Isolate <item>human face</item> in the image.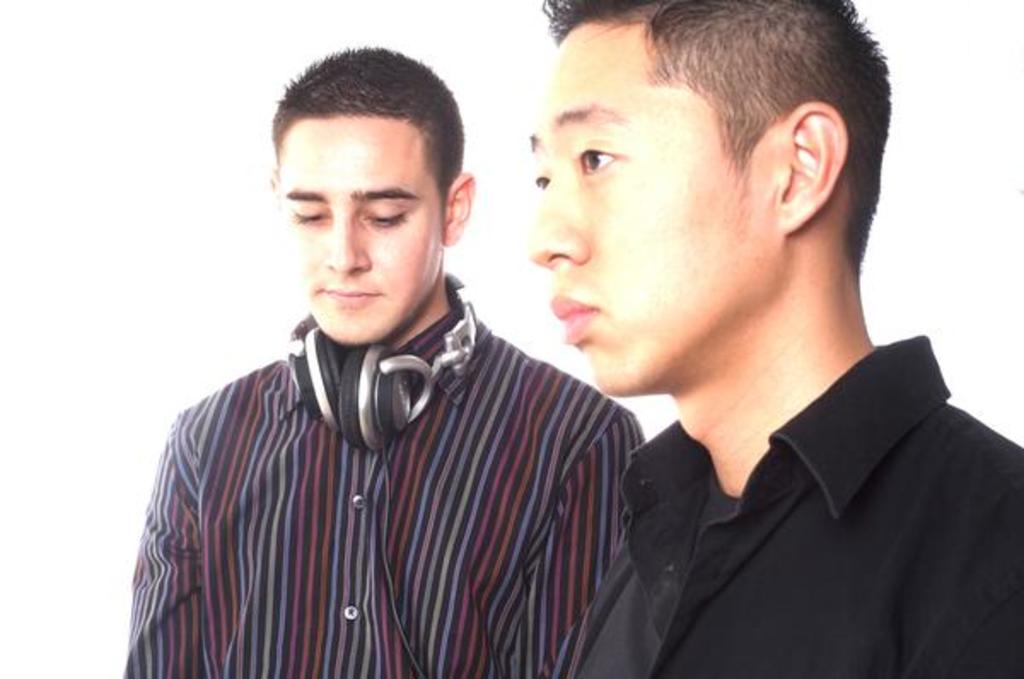
Isolated region: (x1=266, y1=39, x2=476, y2=346).
